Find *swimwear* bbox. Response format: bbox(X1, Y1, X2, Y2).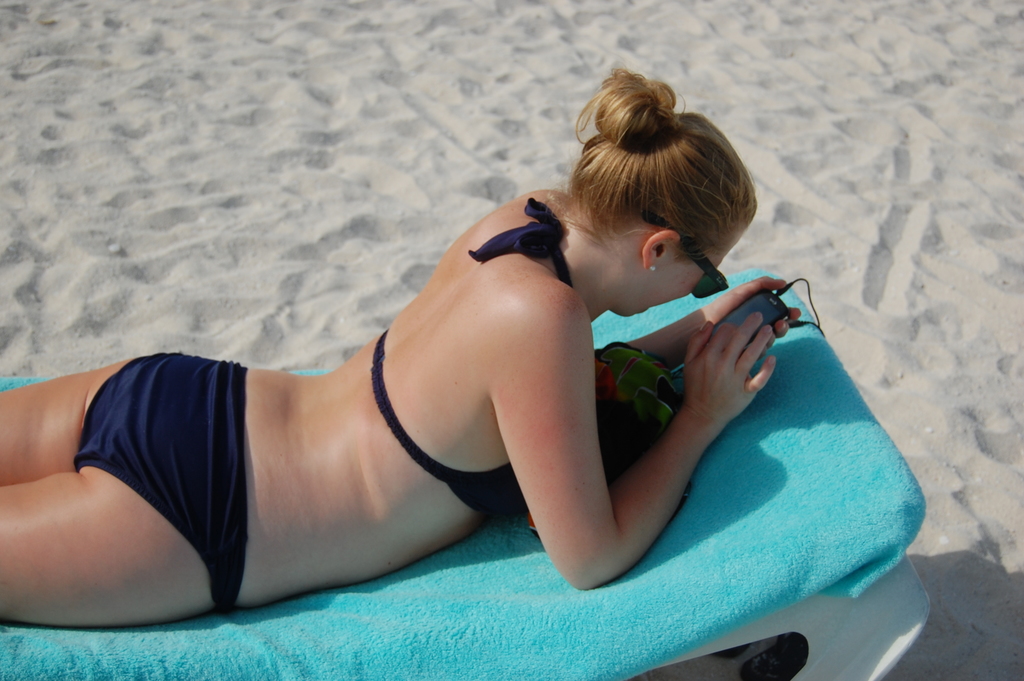
bbox(372, 200, 578, 521).
